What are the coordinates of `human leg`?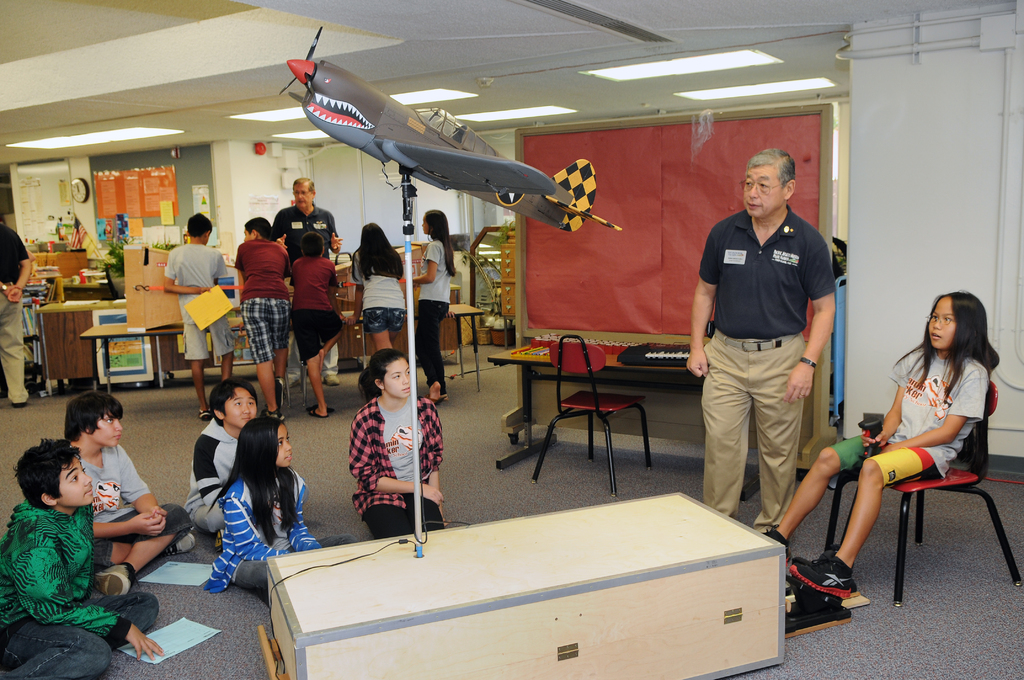
rect(764, 429, 881, 562).
